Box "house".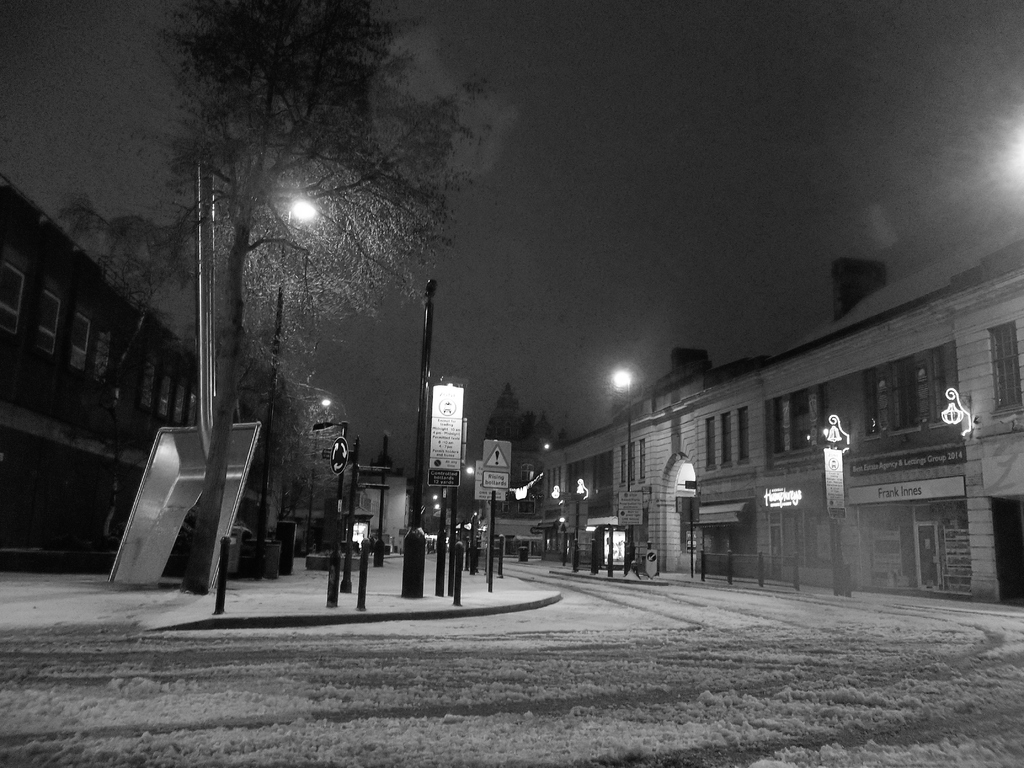
x1=969 y1=233 x2=1023 y2=605.
